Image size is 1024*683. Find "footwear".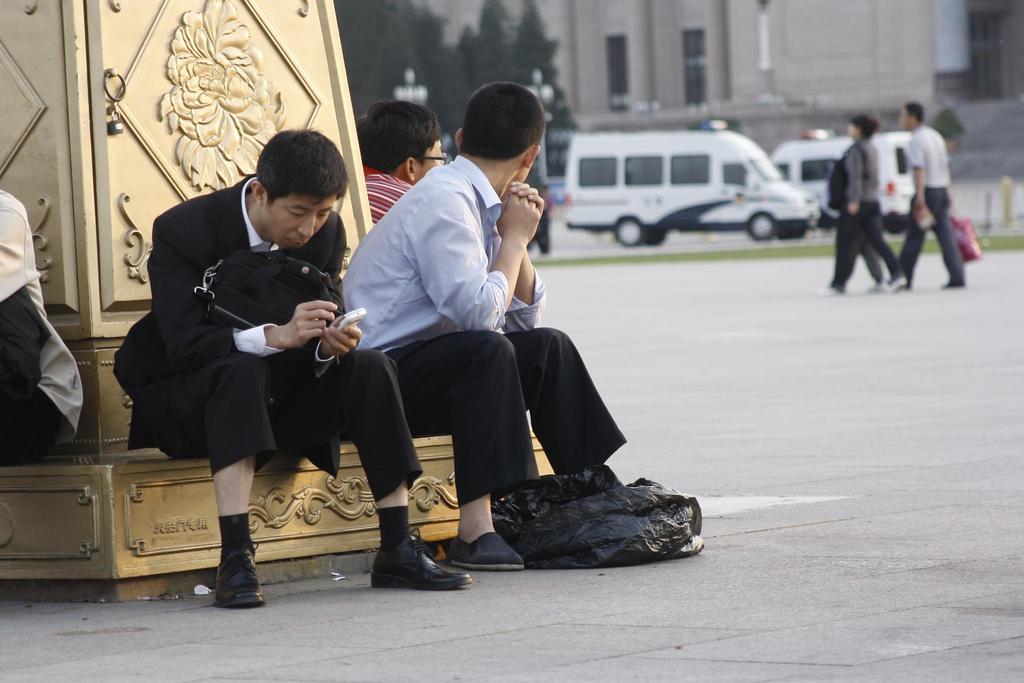
pyautogui.locateOnScreen(868, 281, 890, 292).
